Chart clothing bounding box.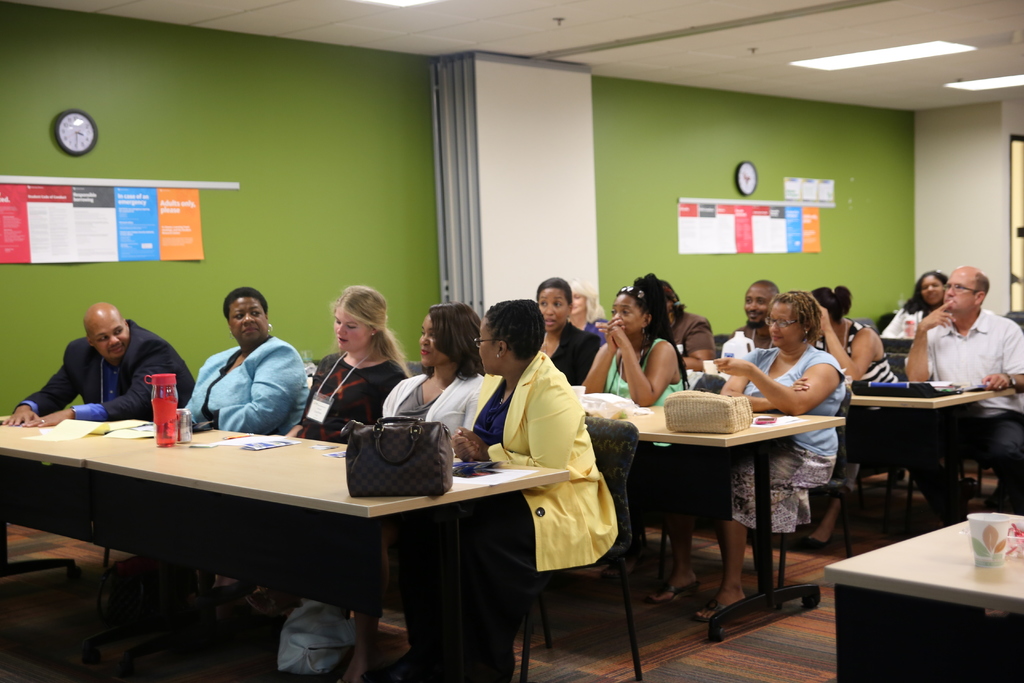
Charted: [left=668, top=349, right=847, bottom=539].
